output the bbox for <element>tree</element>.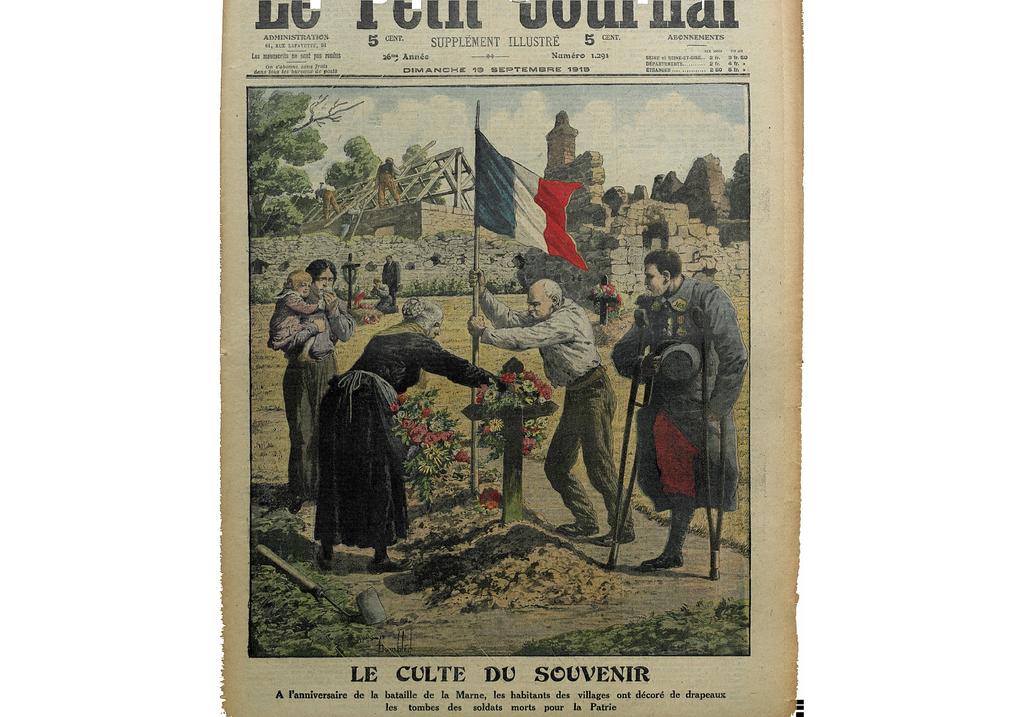
detection(330, 136, 385, 211).
